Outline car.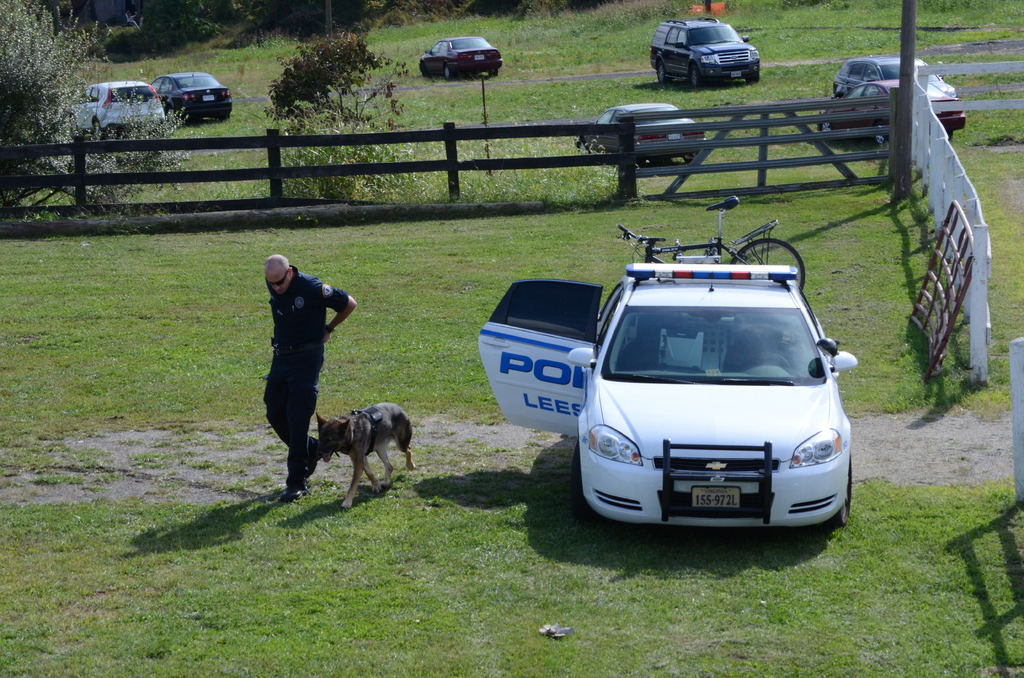
Outline: {"x1": 578, "y1": 104, "x2": 709, "y2": 165}.
